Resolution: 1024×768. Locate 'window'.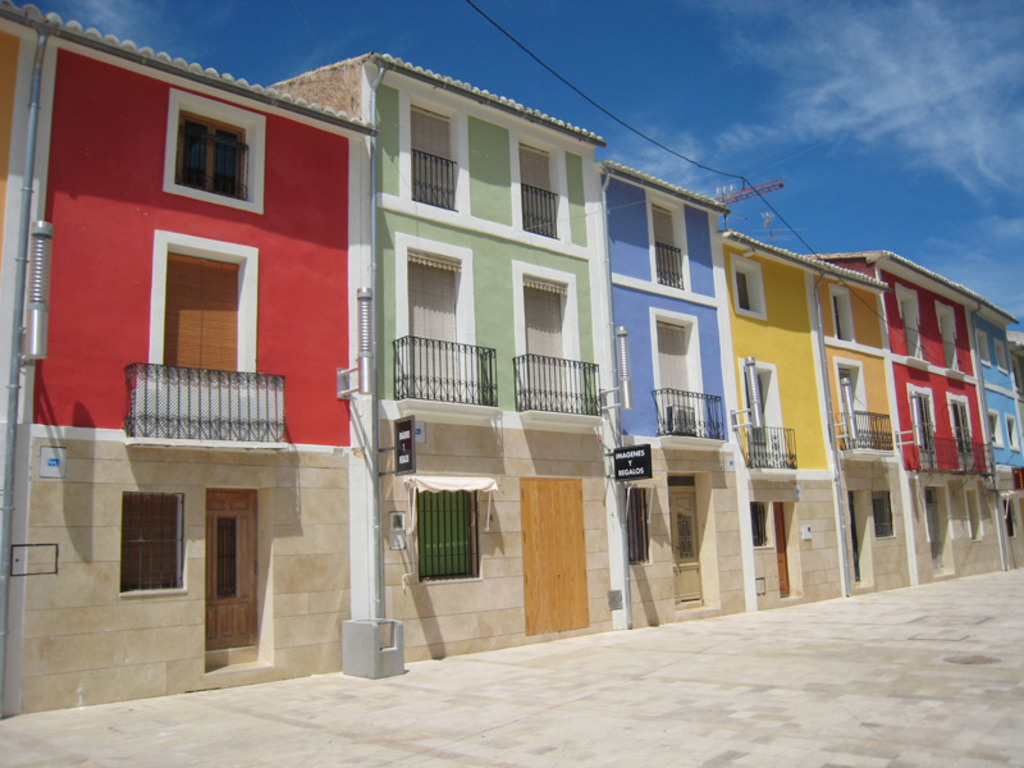
741/356/785/463.
